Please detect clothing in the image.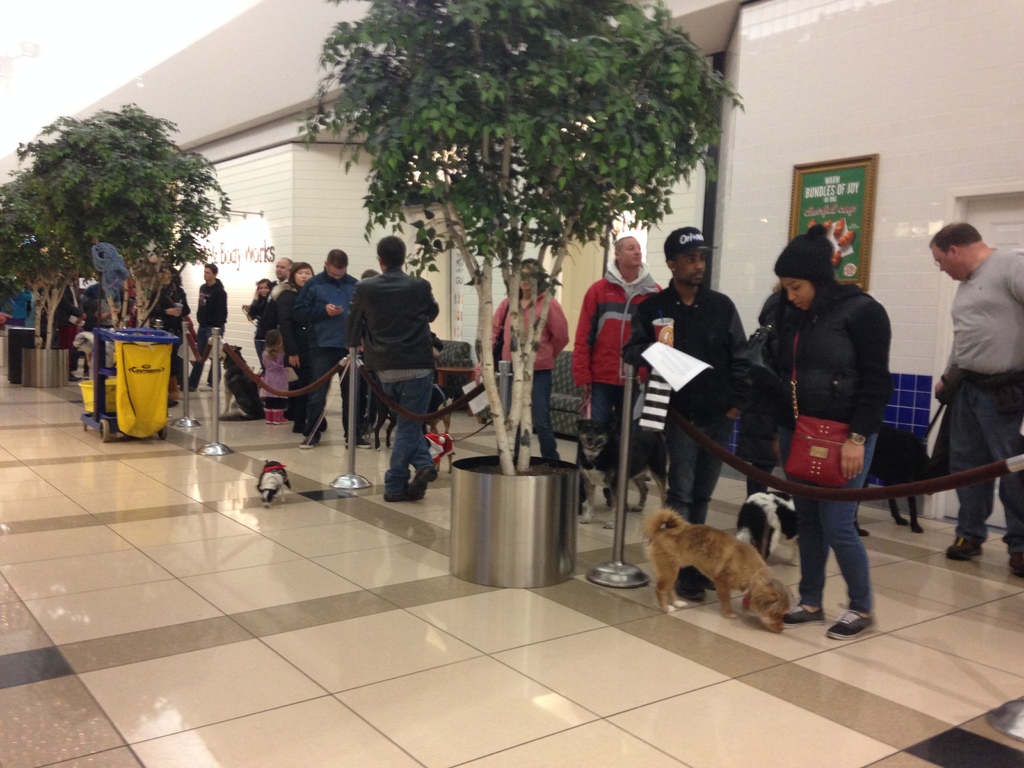
187/277/227/392.
